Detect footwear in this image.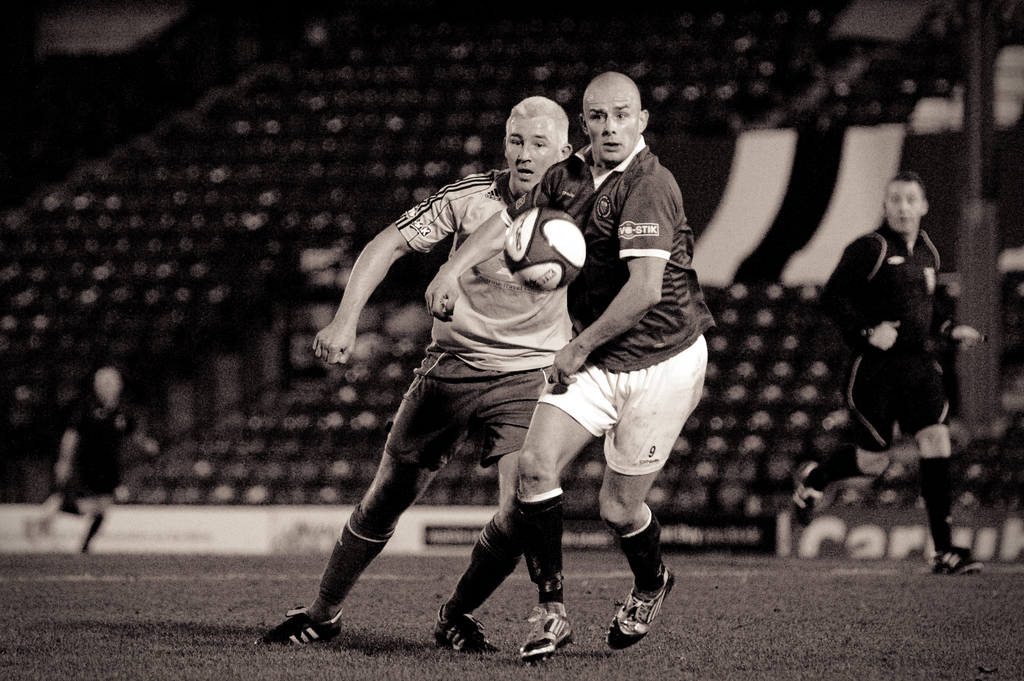
Detection: box(273, 594, 342, 657).
